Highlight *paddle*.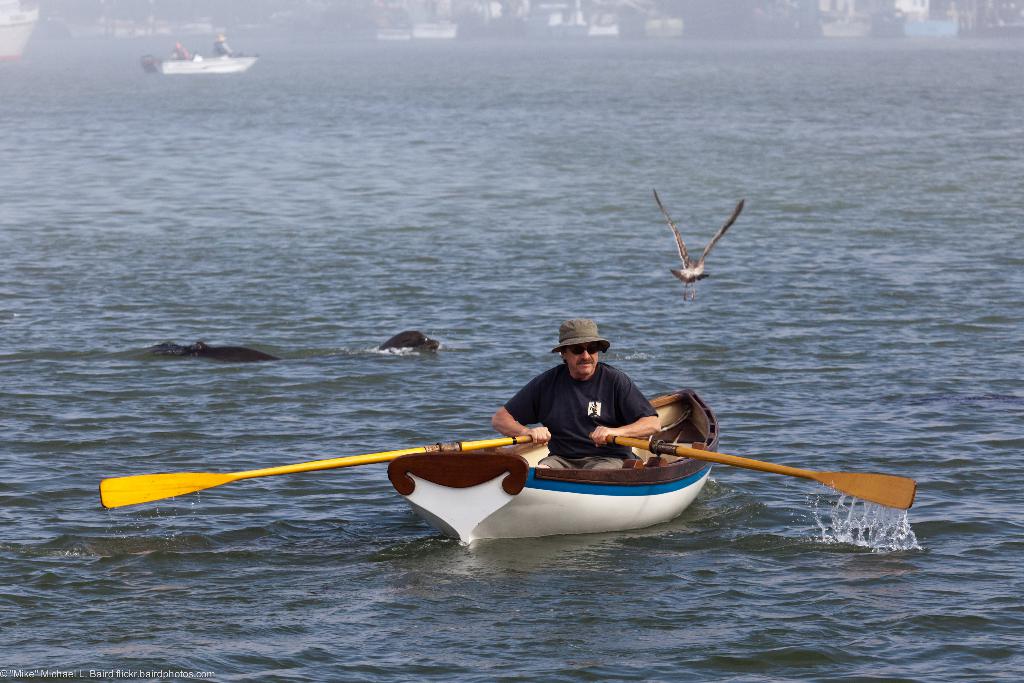
Highlighted region: detection(594, 439, 918, 514).
